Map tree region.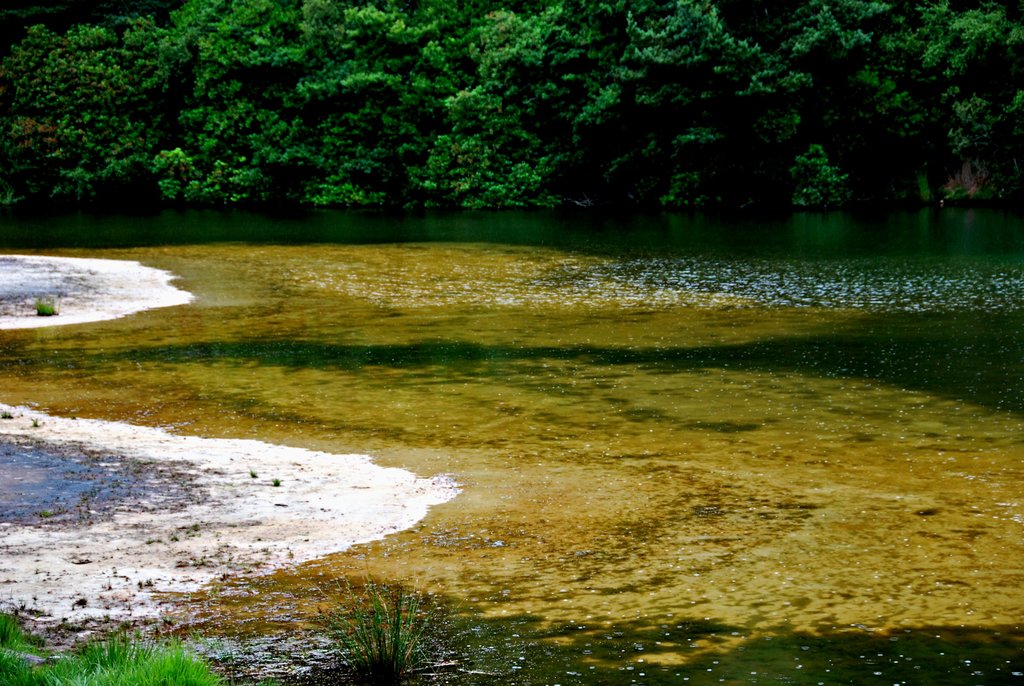
Mapped to pyautogui.locateOnScreen(1, 15, 191, 200).
